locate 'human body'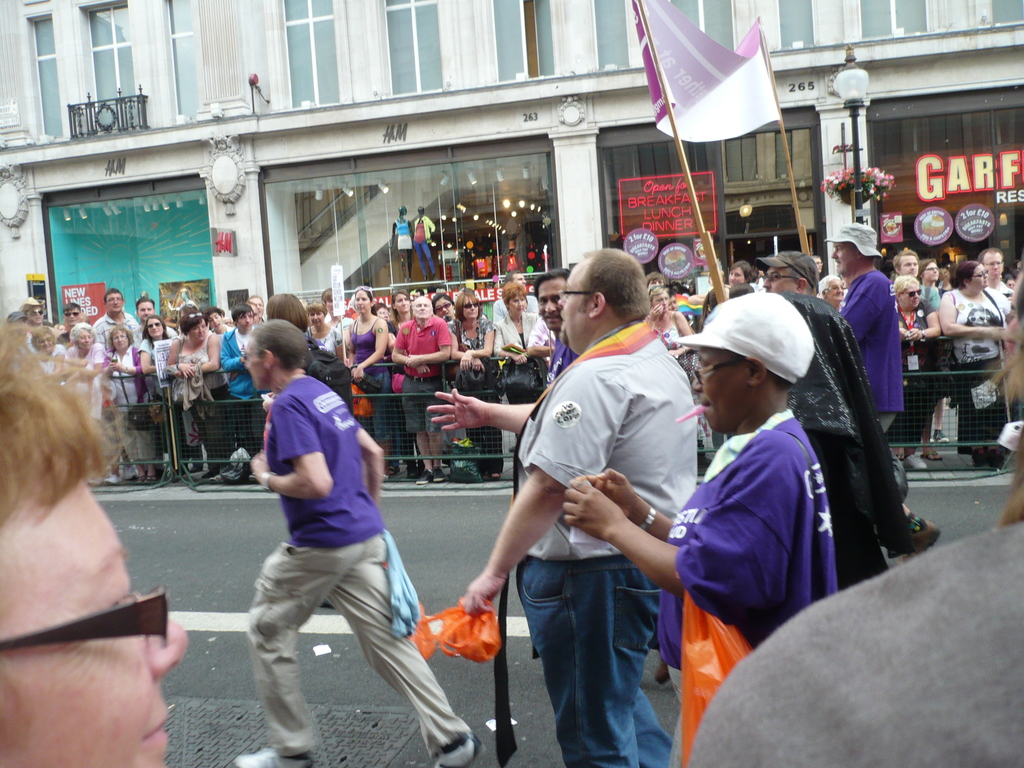
(left=492, top=280, right=549, bottom=405)
